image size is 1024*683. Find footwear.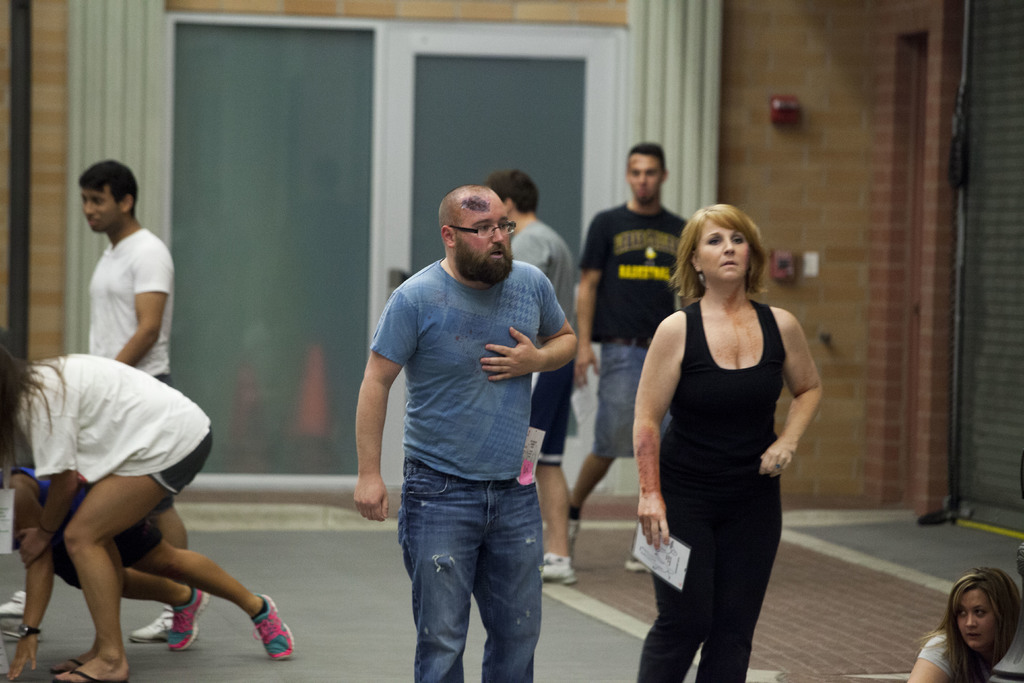
129, 600, 165, 645.
